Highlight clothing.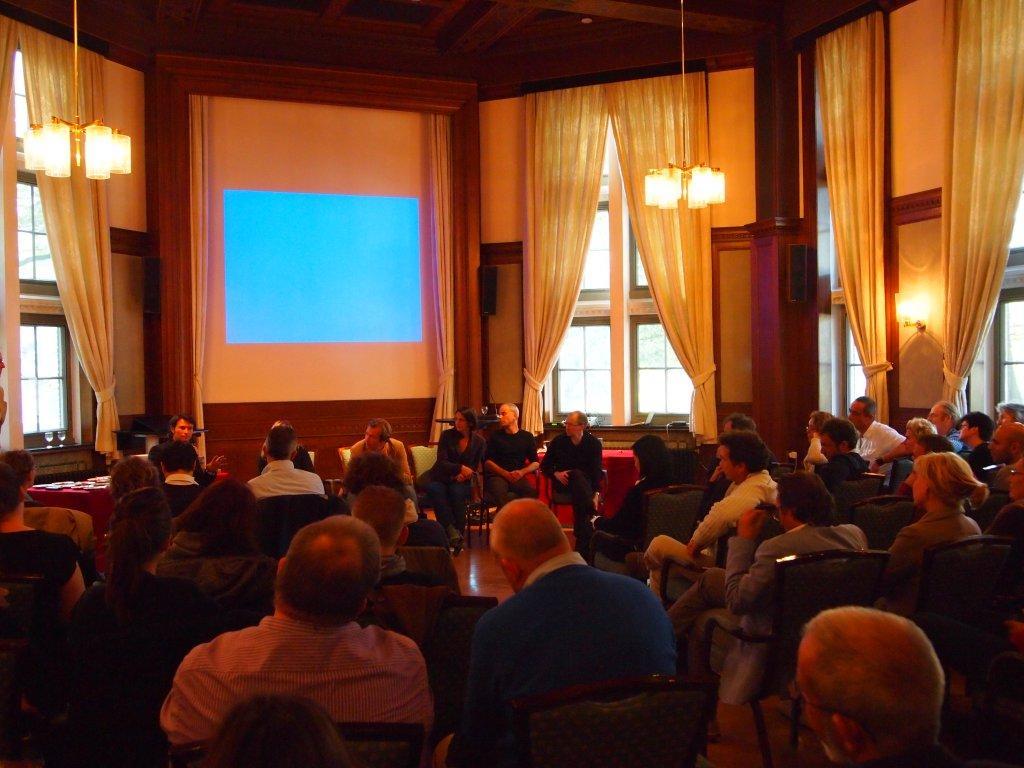
Highlighted region: <box>147,437,213,480</box>.
